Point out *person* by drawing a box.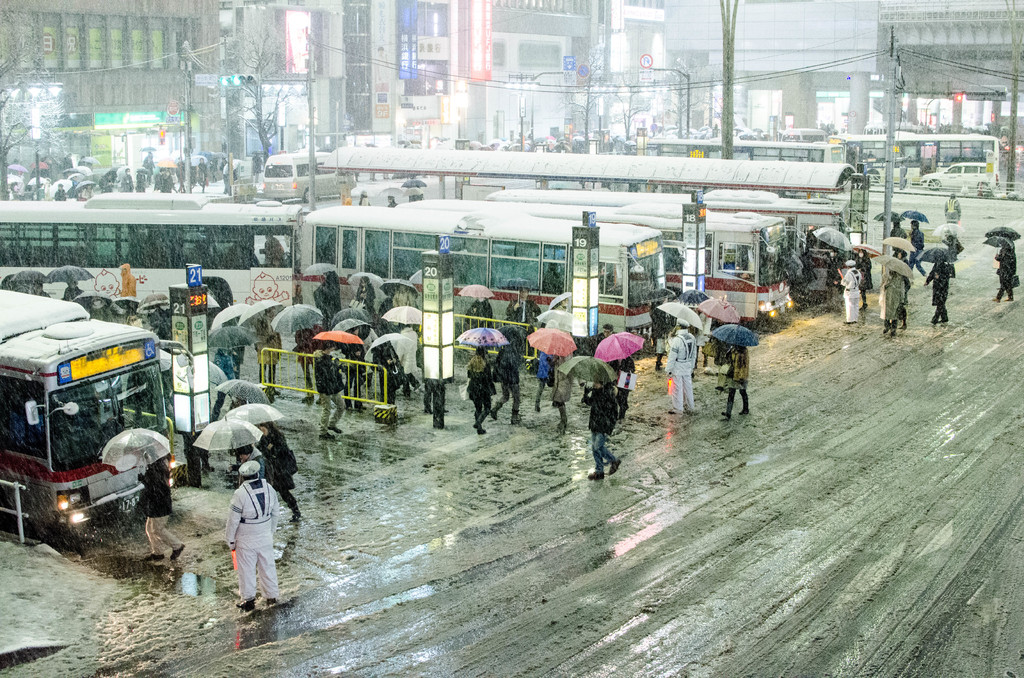
crop(136, 457, 180, 566).
